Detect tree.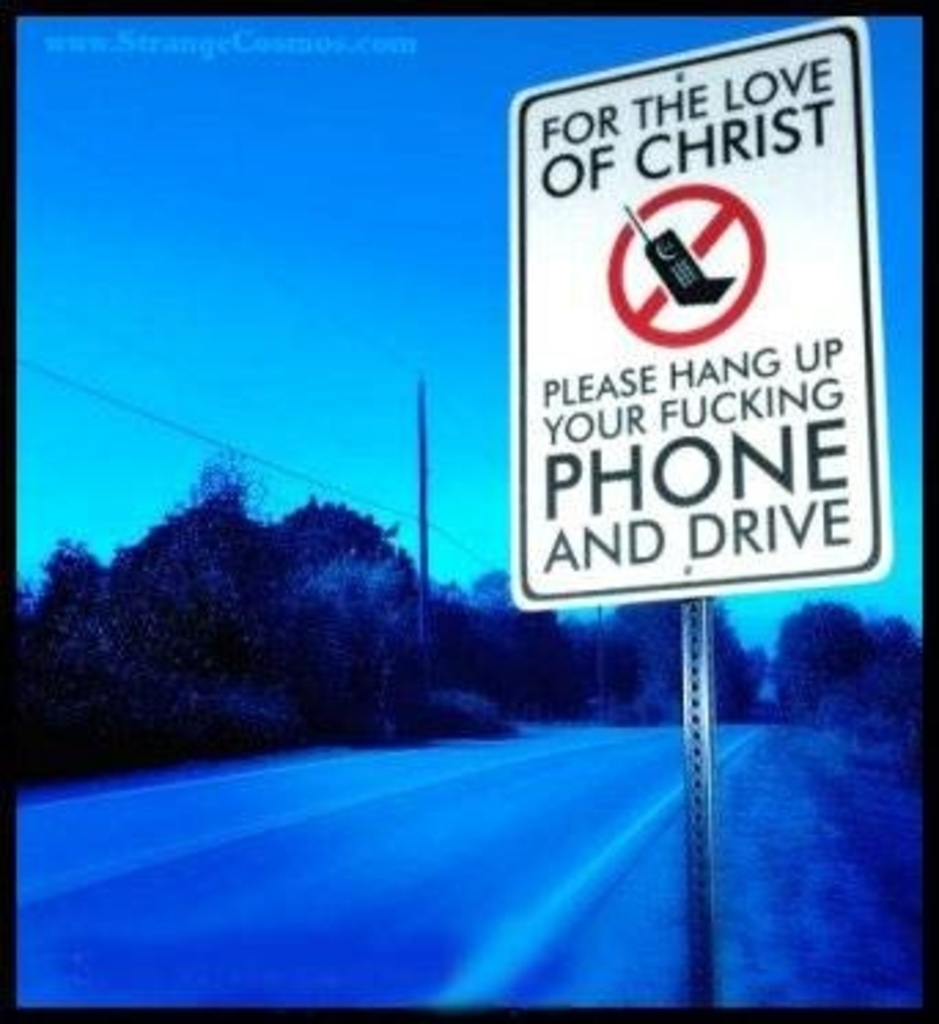
Detected at 761:596:865:714.
